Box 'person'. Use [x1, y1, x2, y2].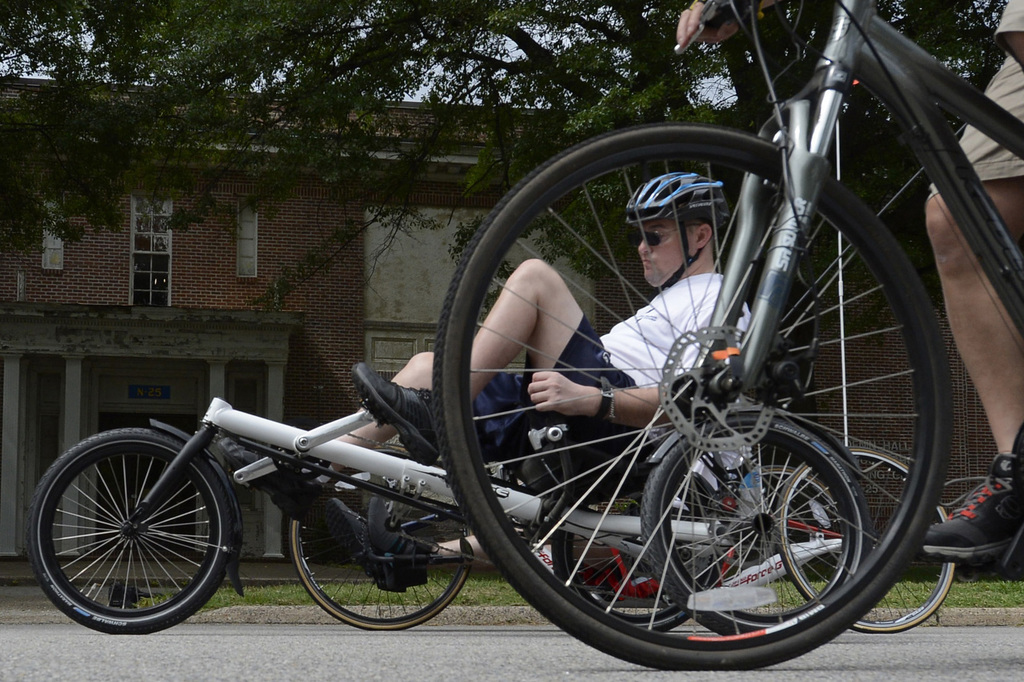
[668, 0, 1023, 566].
